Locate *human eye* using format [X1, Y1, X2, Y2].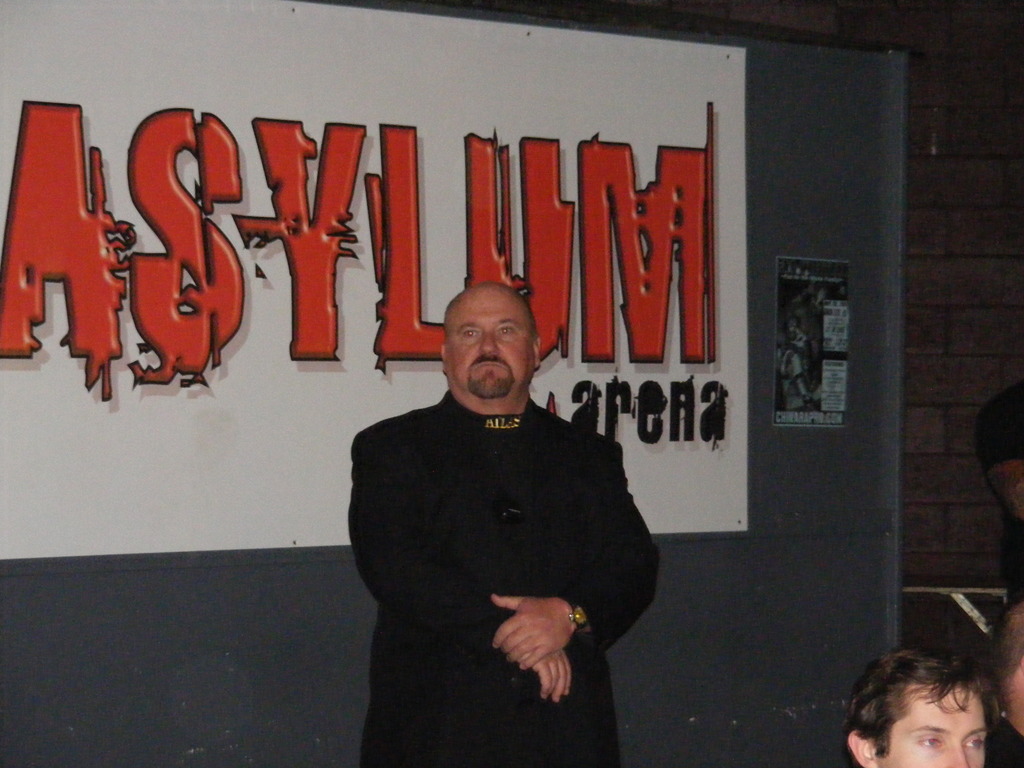
[461, 324, 480, 342].
